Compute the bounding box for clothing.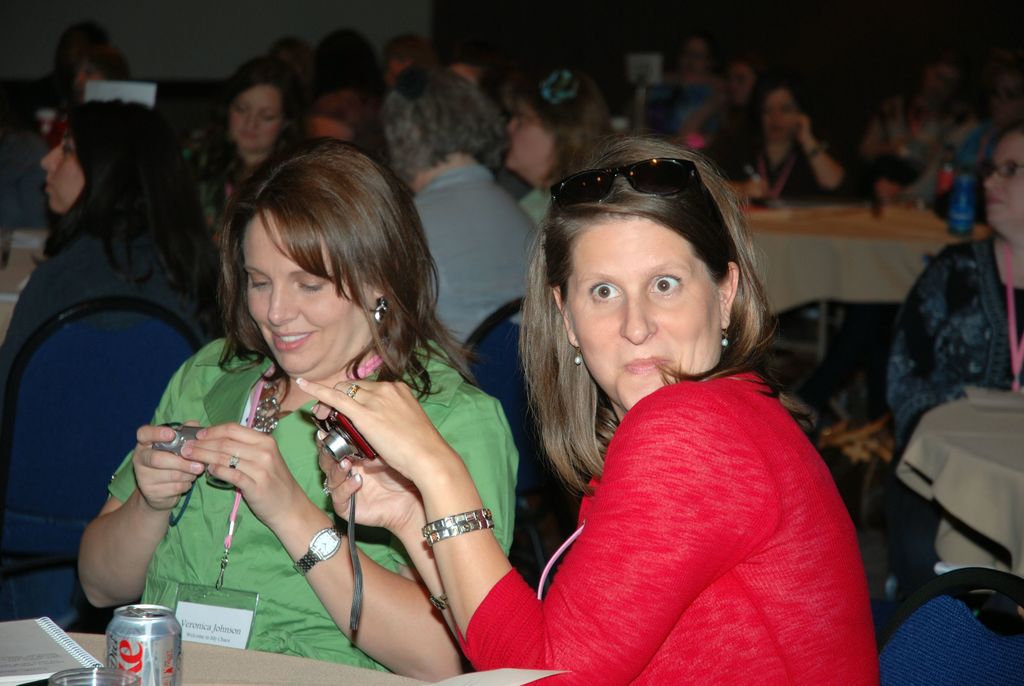
(x1=890, y1=241, x2=1023, y2=445).
